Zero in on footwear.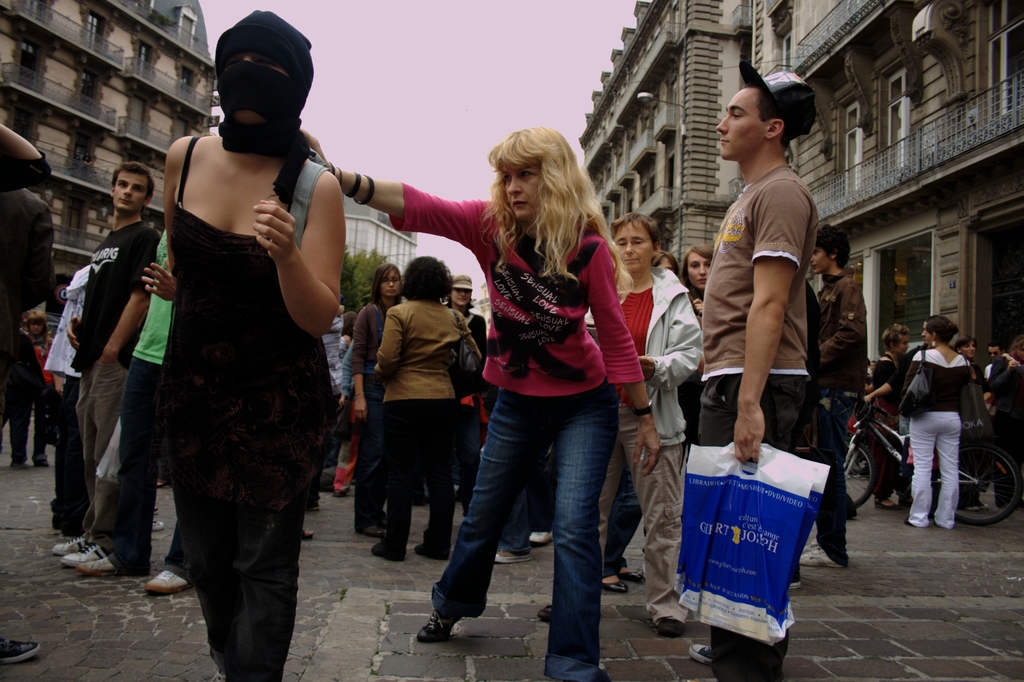
Zeroed in: box(787, 571, 803, 589).
